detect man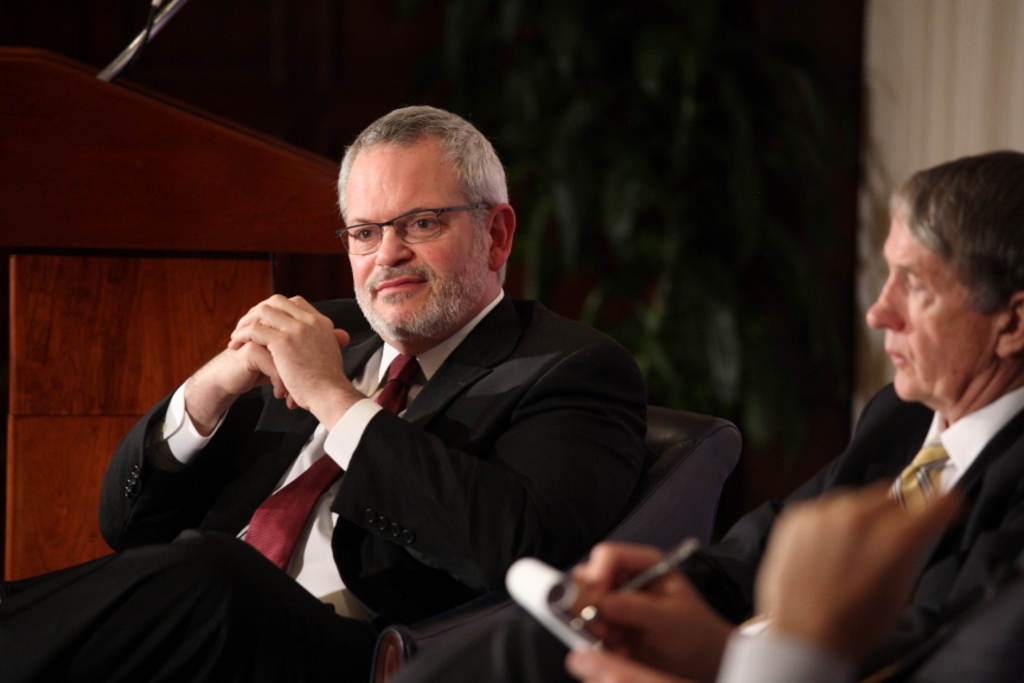
bbox=(0, 102, 651, 682)
